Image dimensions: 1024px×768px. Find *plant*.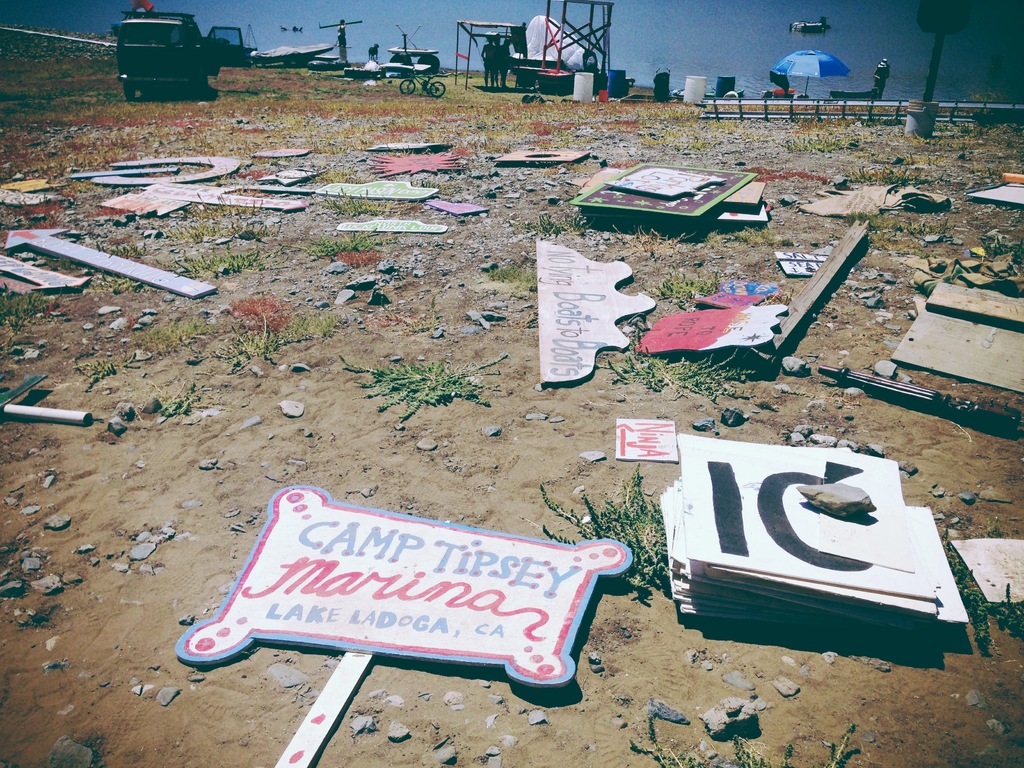
0 278 50 330.
